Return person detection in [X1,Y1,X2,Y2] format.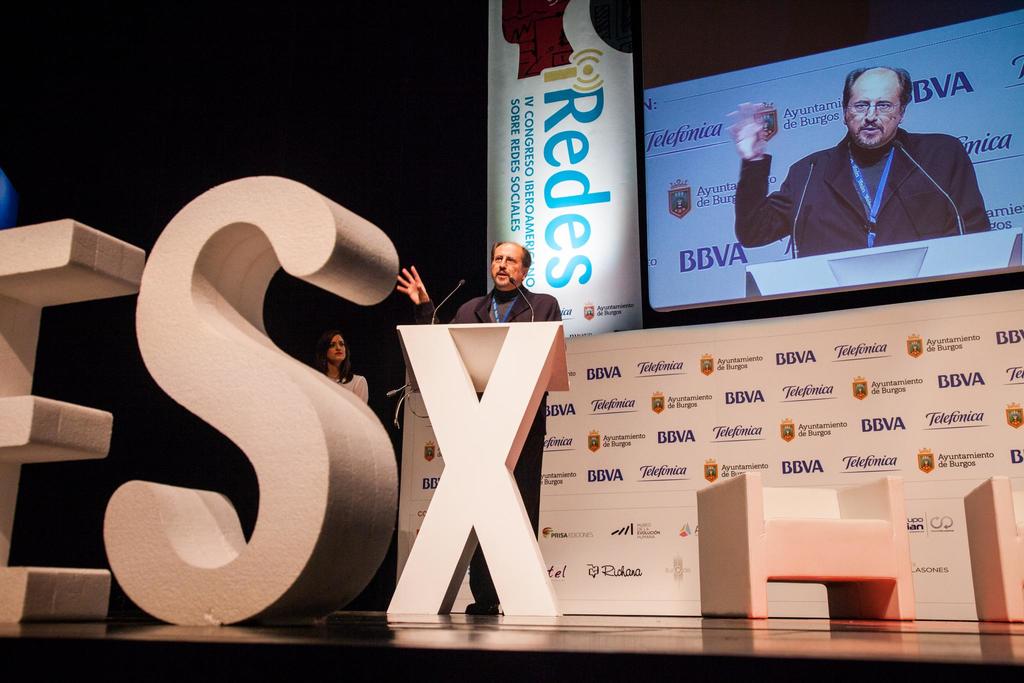
[319,320,392,411].
